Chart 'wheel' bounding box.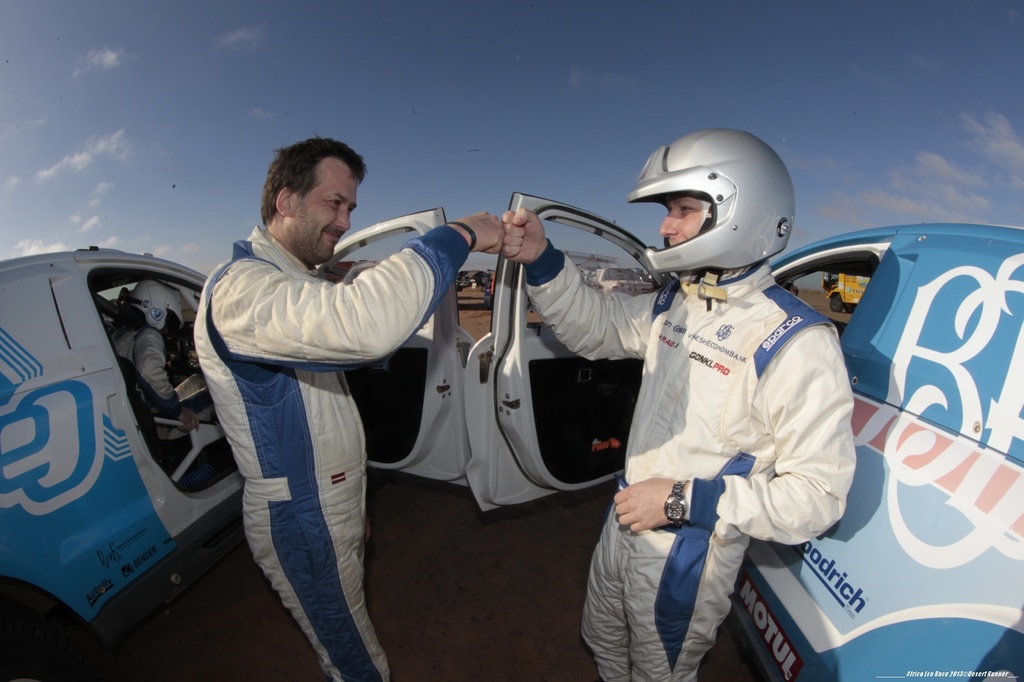
Charted: box(0, 605, 69, 681).
